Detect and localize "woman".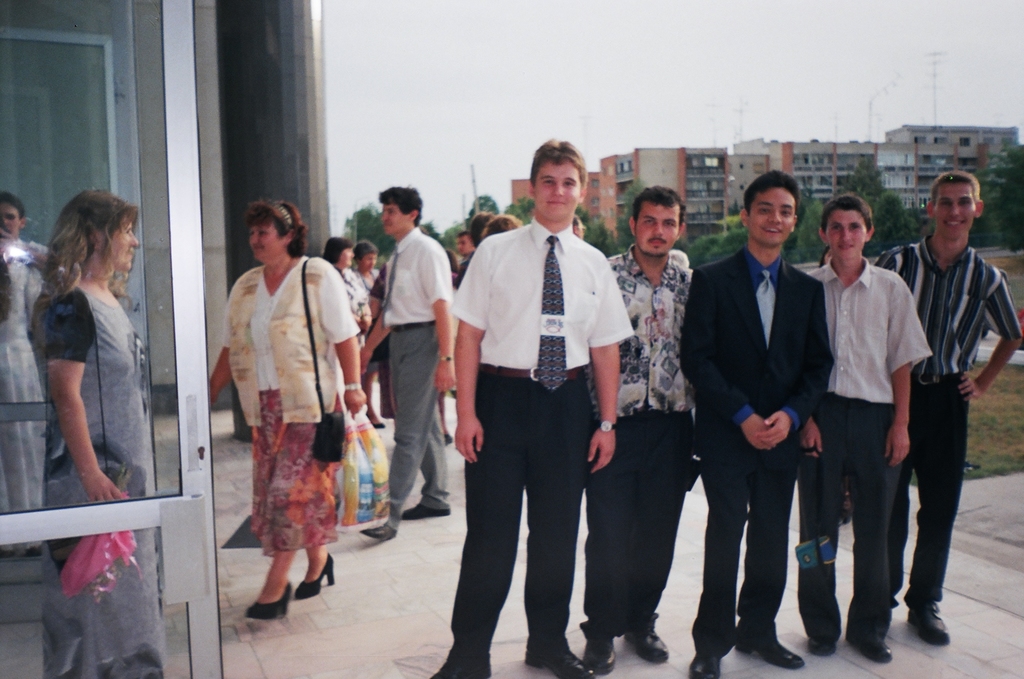
Localized at 355:241:376:289.
